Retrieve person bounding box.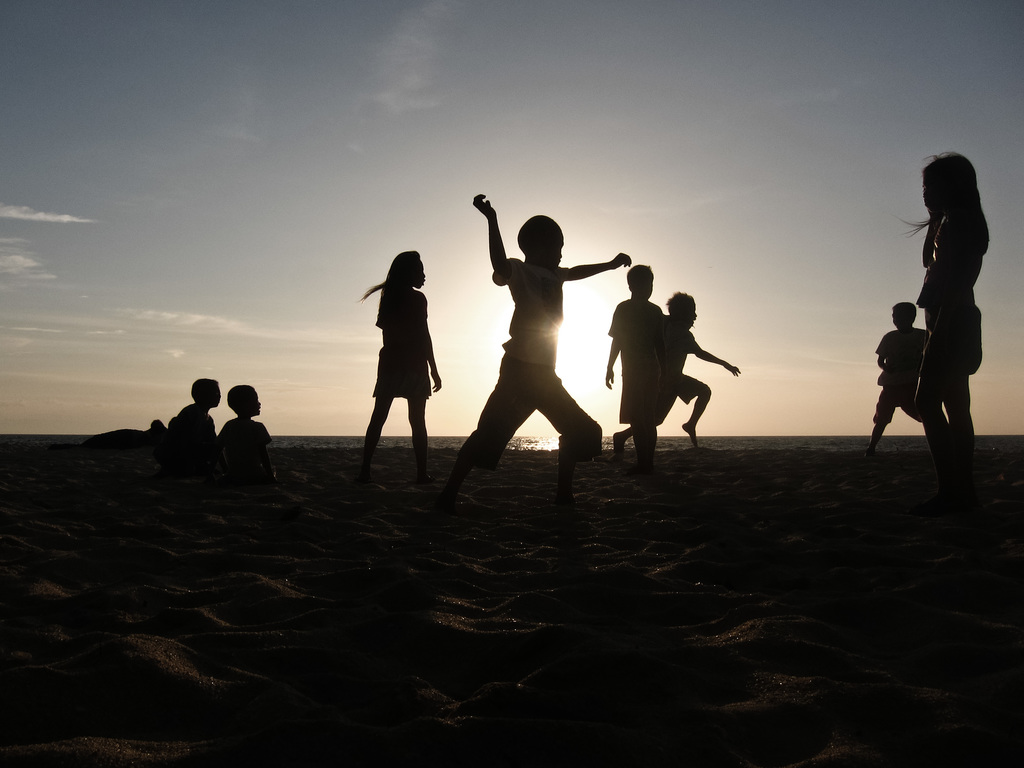
Bounding box: left=872, top=304, right=929, bottom=456.
